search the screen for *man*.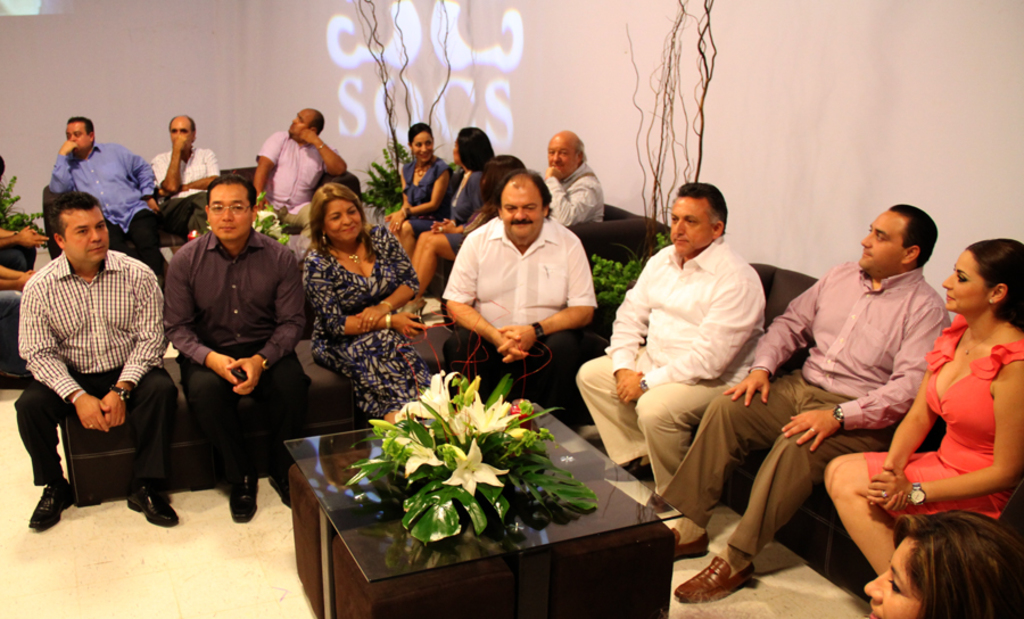
Found at {"x1": 152, "y1": 115, "x2": 222, "y2": 236}.
